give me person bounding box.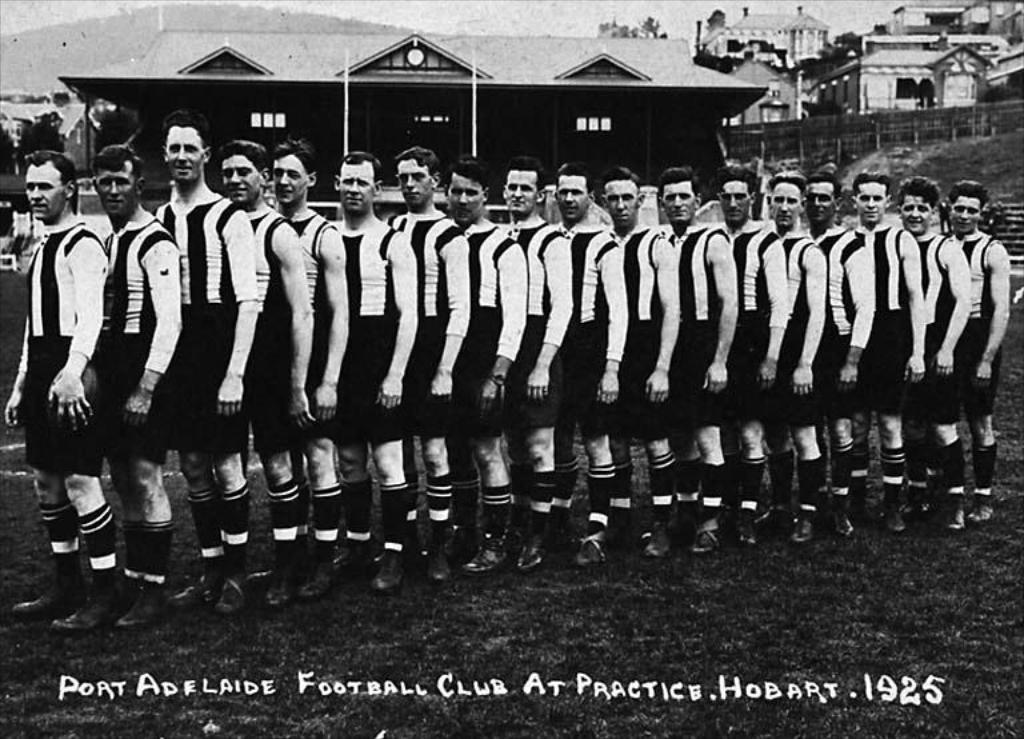
(x1=656, y1=176, x2=740, y2=556).
